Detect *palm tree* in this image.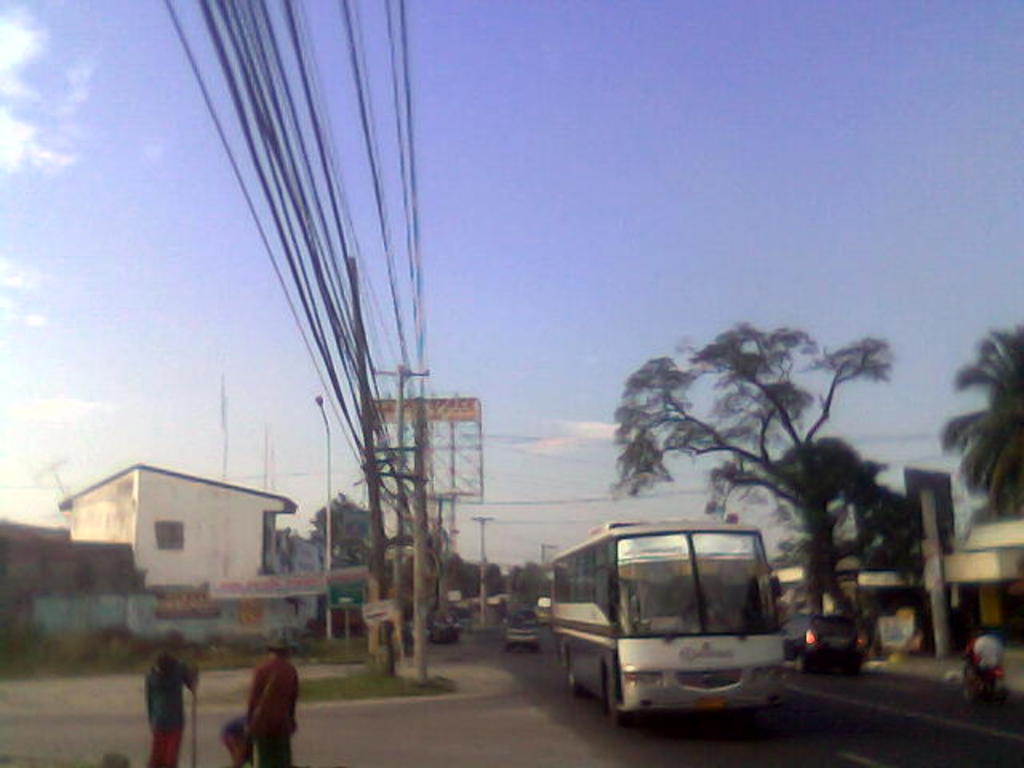
Detection: 942 302 1023 557.
